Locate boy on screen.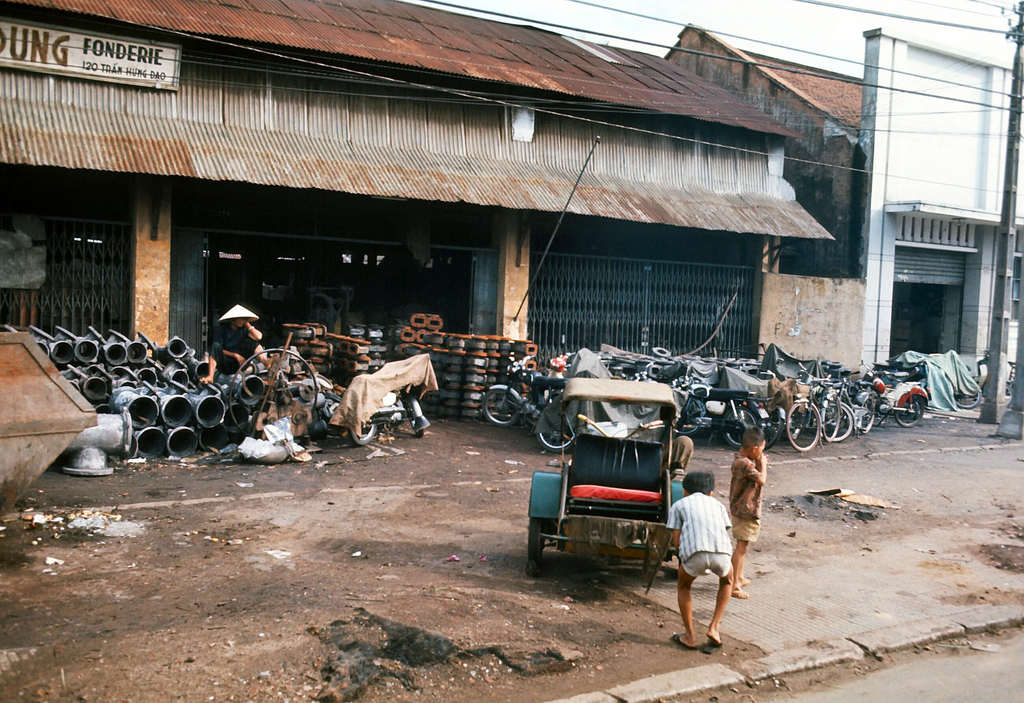
On screen at detection(733, 427, 768, 601).
